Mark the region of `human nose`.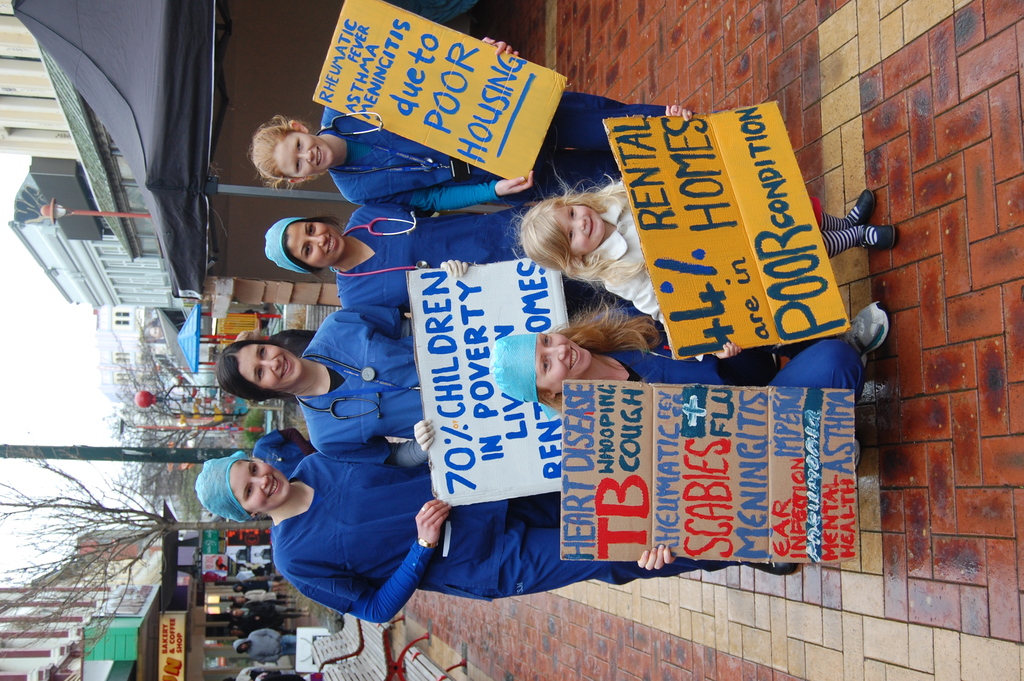
Region: {"x1": 578, "y1": 217, "x2": 586, "y2": 231}.
